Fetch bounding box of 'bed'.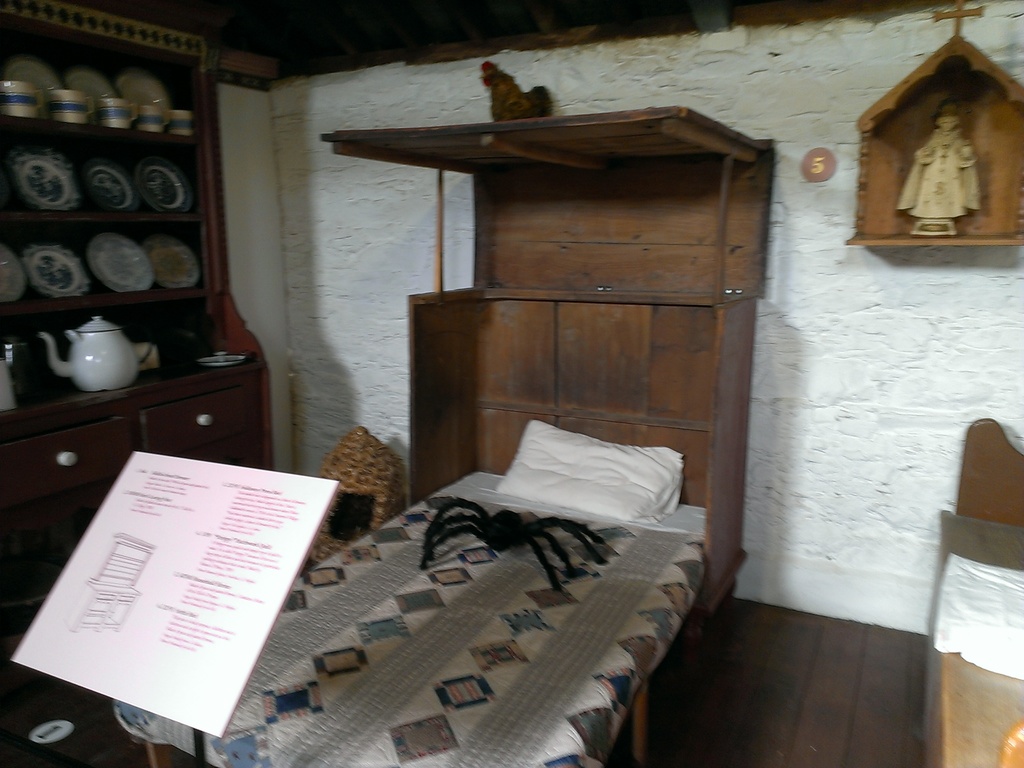
Bbox: BBox(114, 415, 705, 767).
